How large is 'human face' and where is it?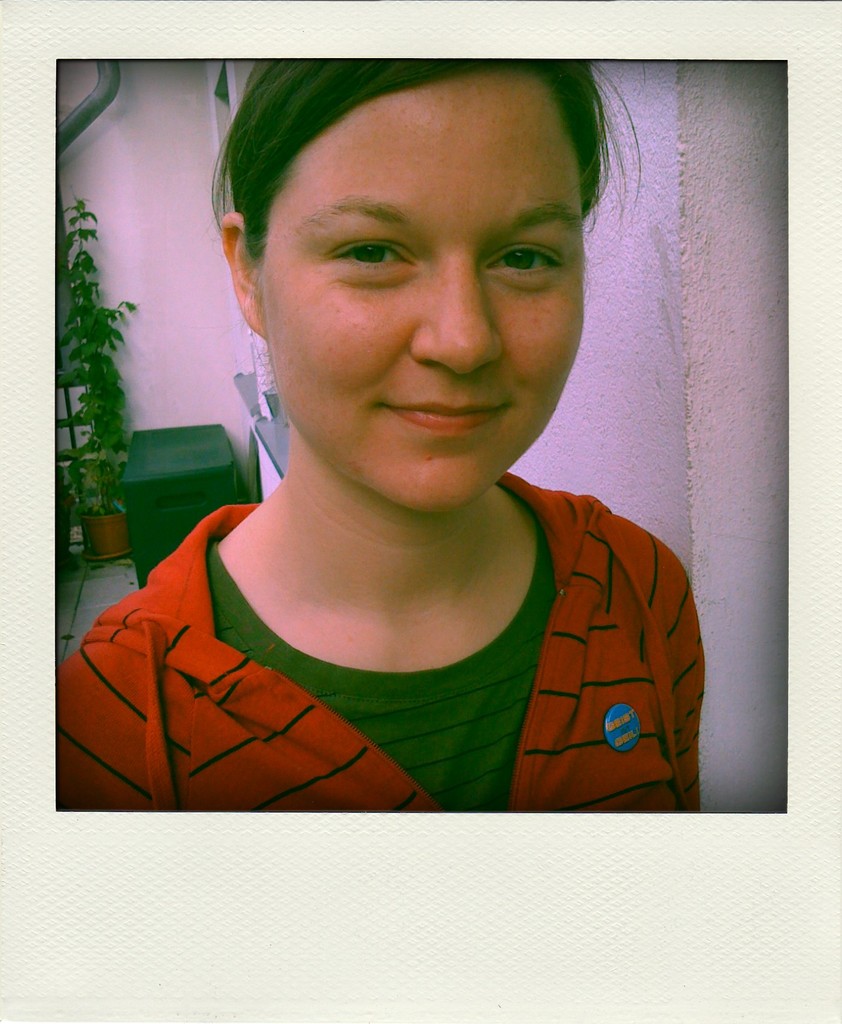
Bounding box: 263:77:581:506.
